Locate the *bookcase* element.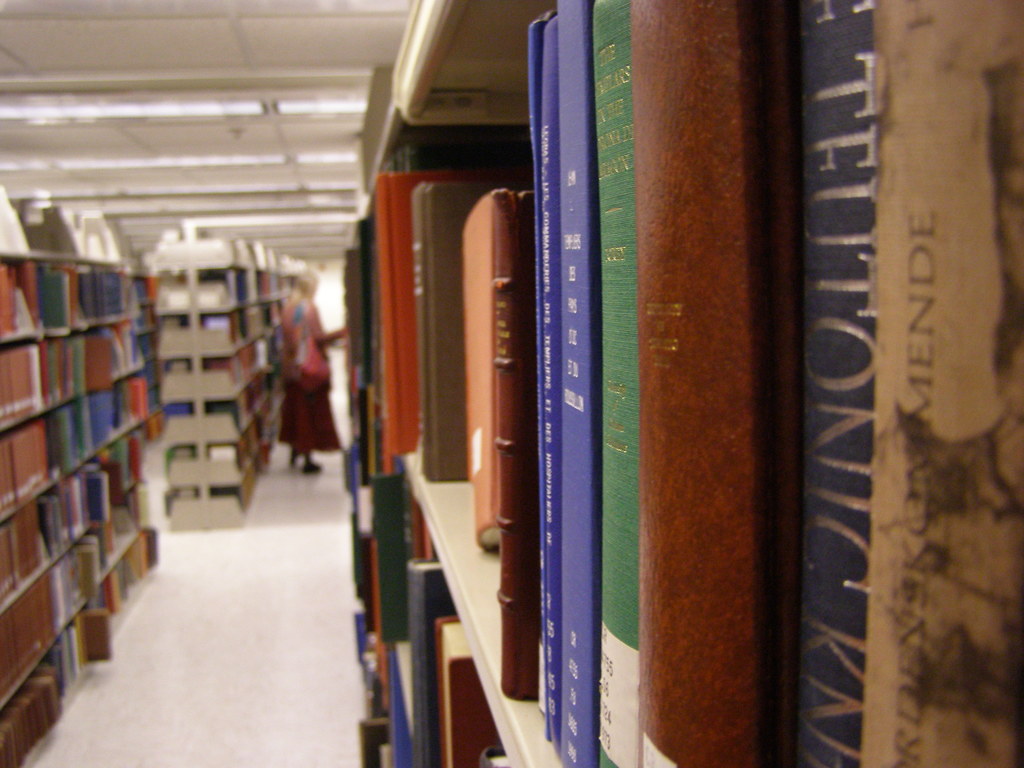
Element bbox: 5:204:184:740.
